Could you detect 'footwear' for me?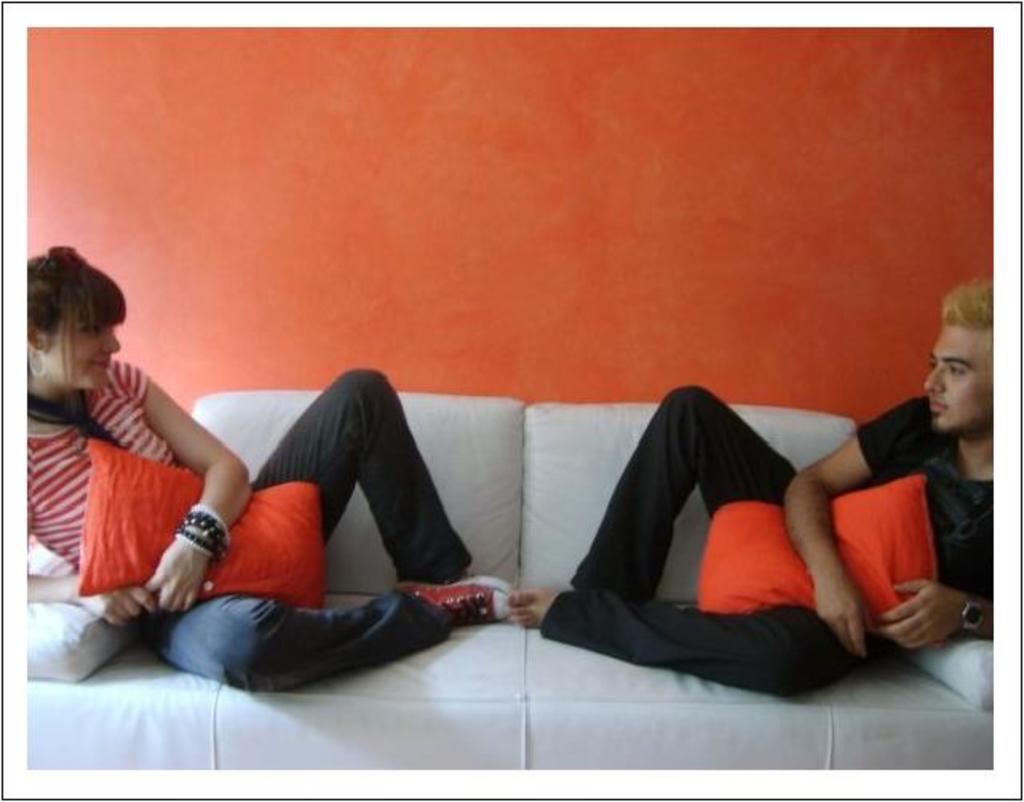
Detection result: 393, 569, 516, 628.
